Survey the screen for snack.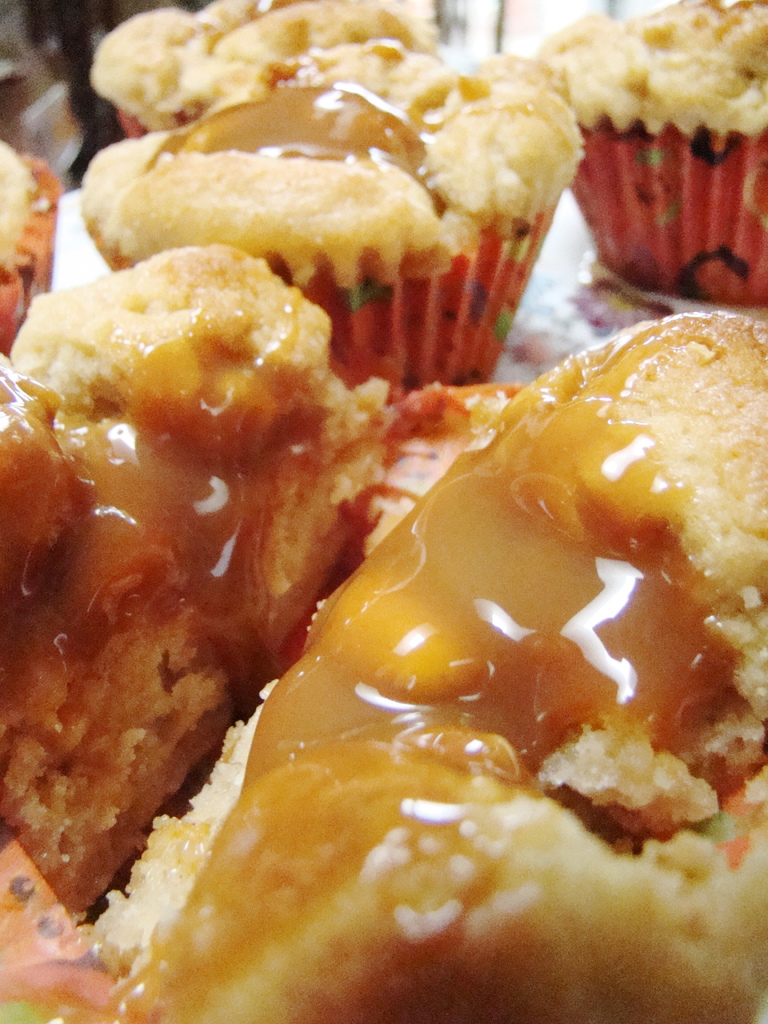
Survey found: locate(0, 132, 58, 360).
